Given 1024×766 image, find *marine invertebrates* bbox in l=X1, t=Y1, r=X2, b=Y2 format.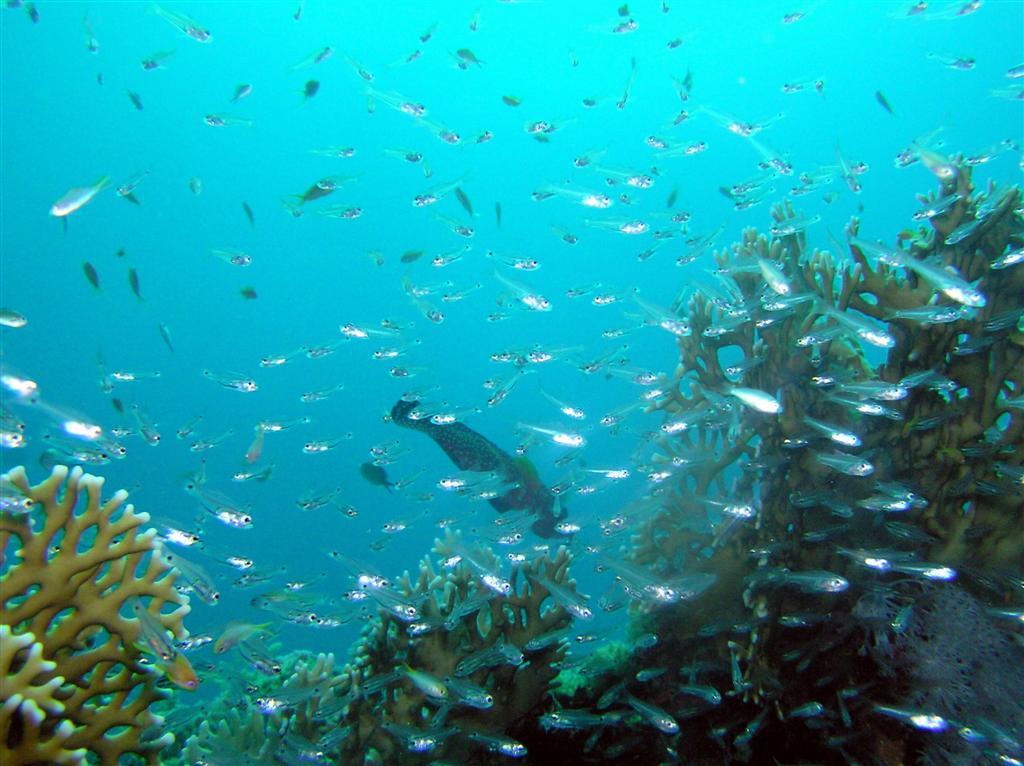
l=896, t=366, r=931, b=386.
